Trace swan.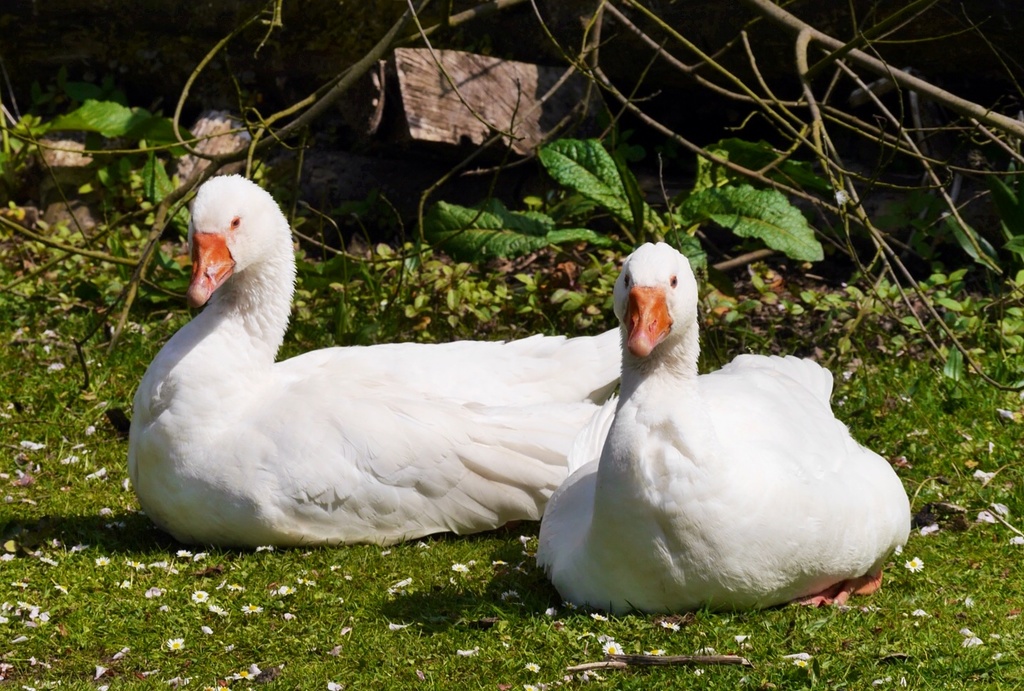
Traced to (123,173,630,540).
